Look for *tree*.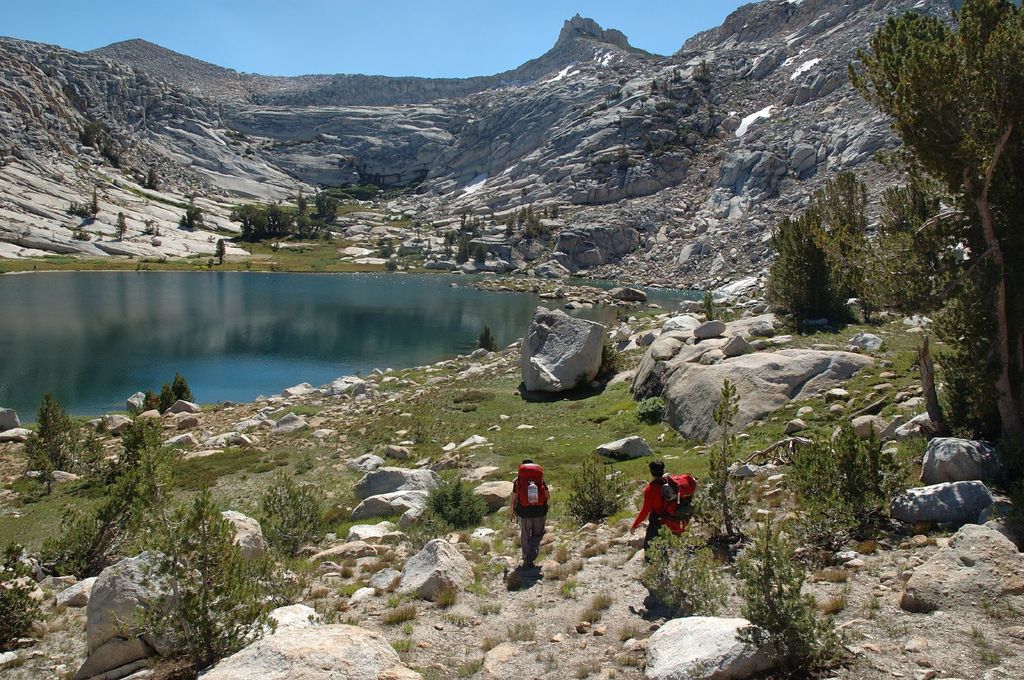
Found: BBox(214, 235, 226, 264).
